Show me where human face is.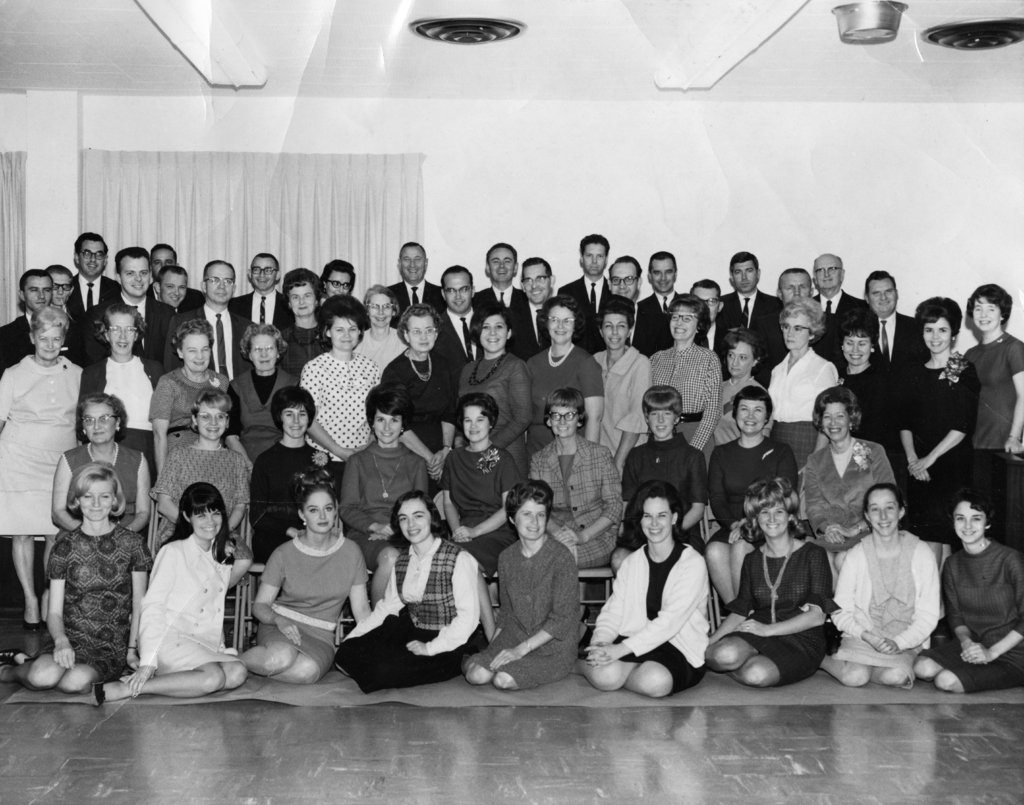
human face is at box(488, 249, 519, 284).
